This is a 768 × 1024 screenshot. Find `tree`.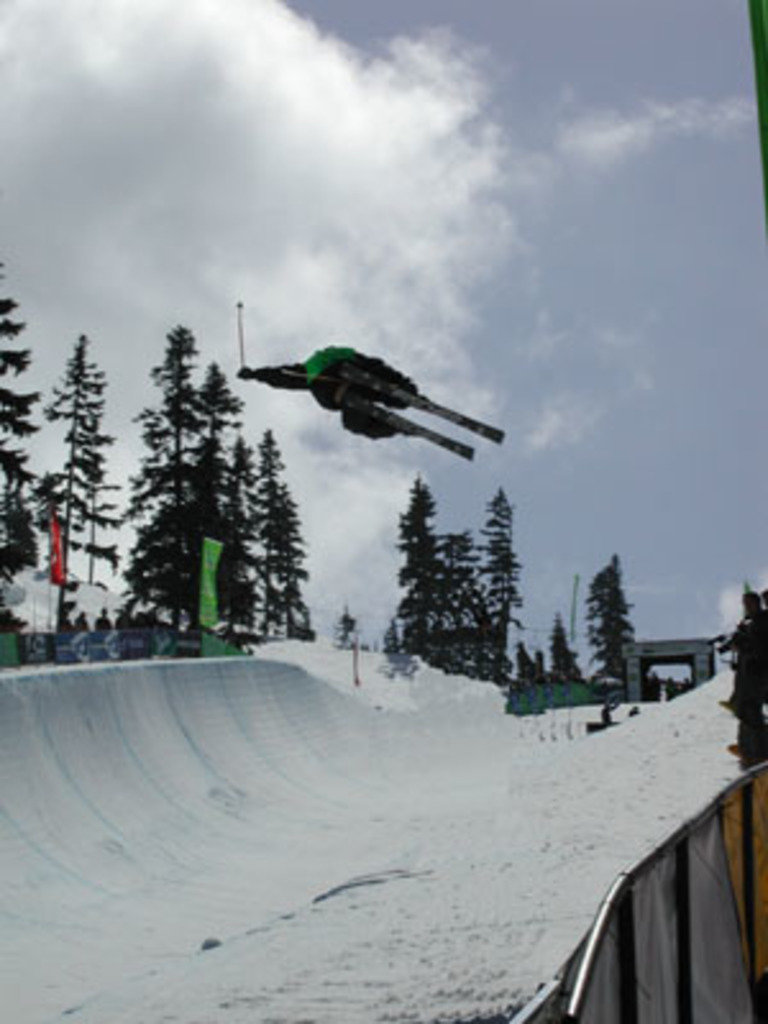
Bounding box: {"x1": 440, "y1": 535, "x2": 492, "y2": 660}.
